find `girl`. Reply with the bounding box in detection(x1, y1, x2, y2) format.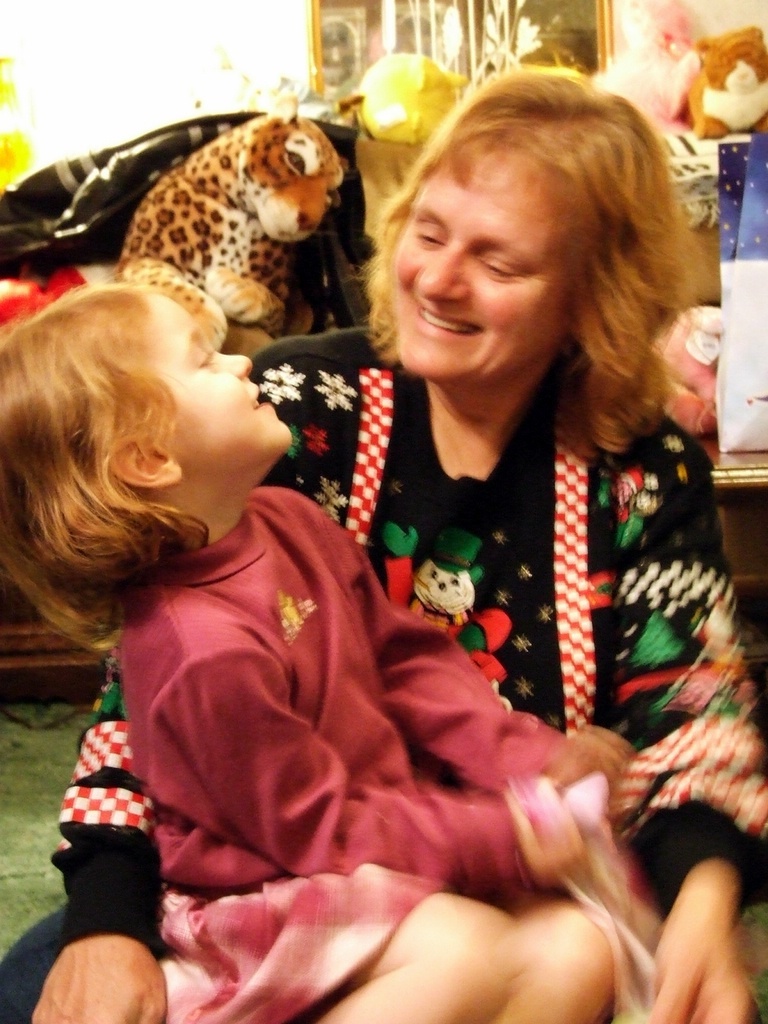
detection(0, 283, 665, 1023).
